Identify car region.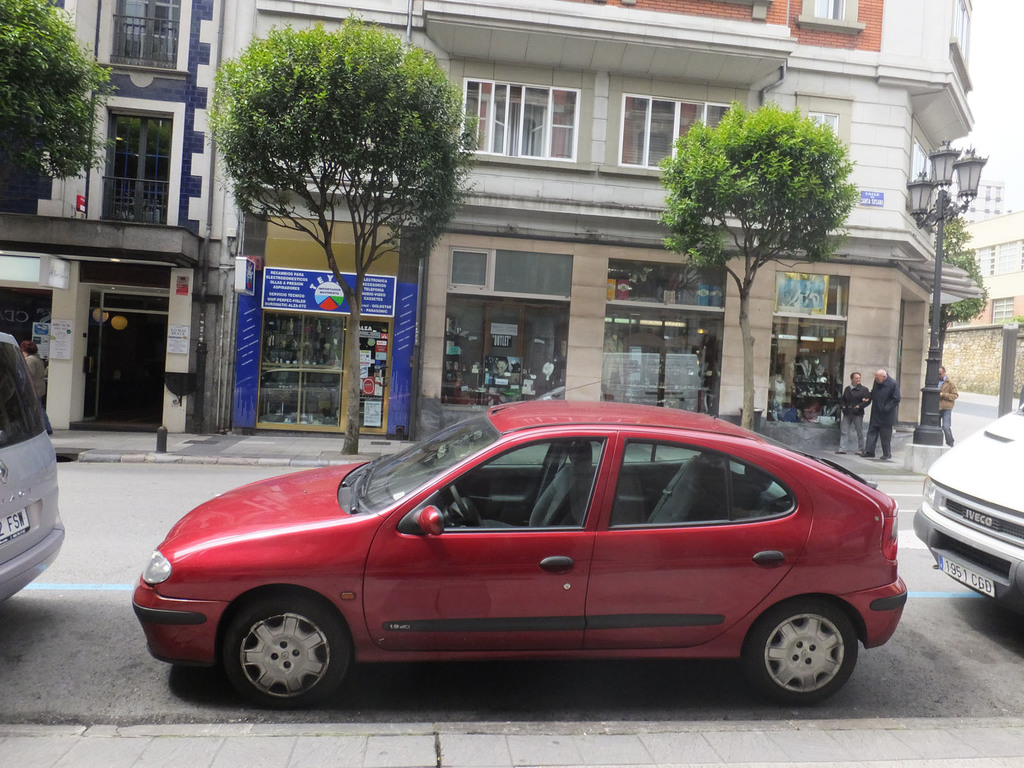
Region: l=917, t=401, r=1023, b=623.
